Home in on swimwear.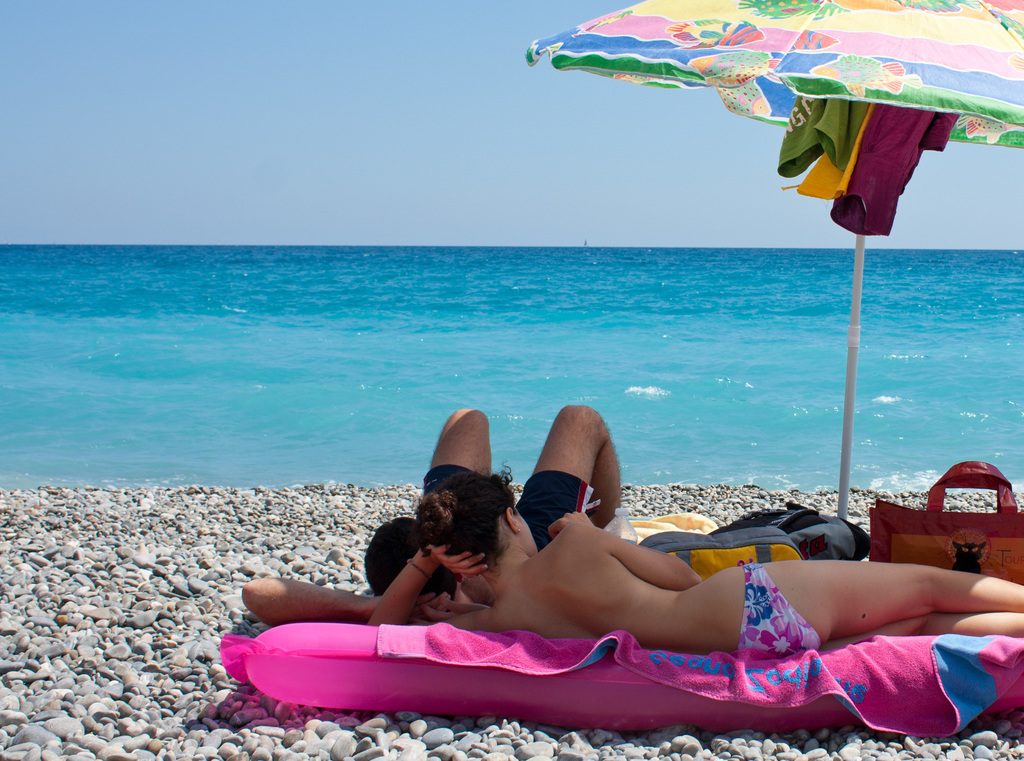
Homed in at {"x1": 412, "y1": 476, "x2": 611, "y2": 551}.
